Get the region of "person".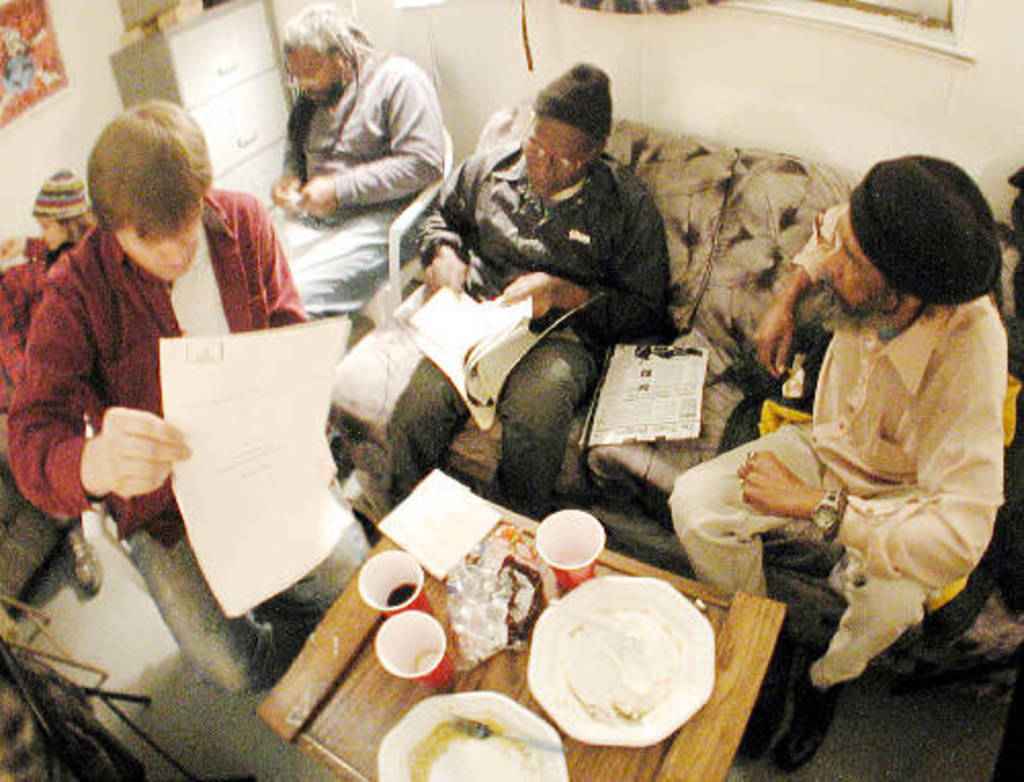
375 68 674 520.
